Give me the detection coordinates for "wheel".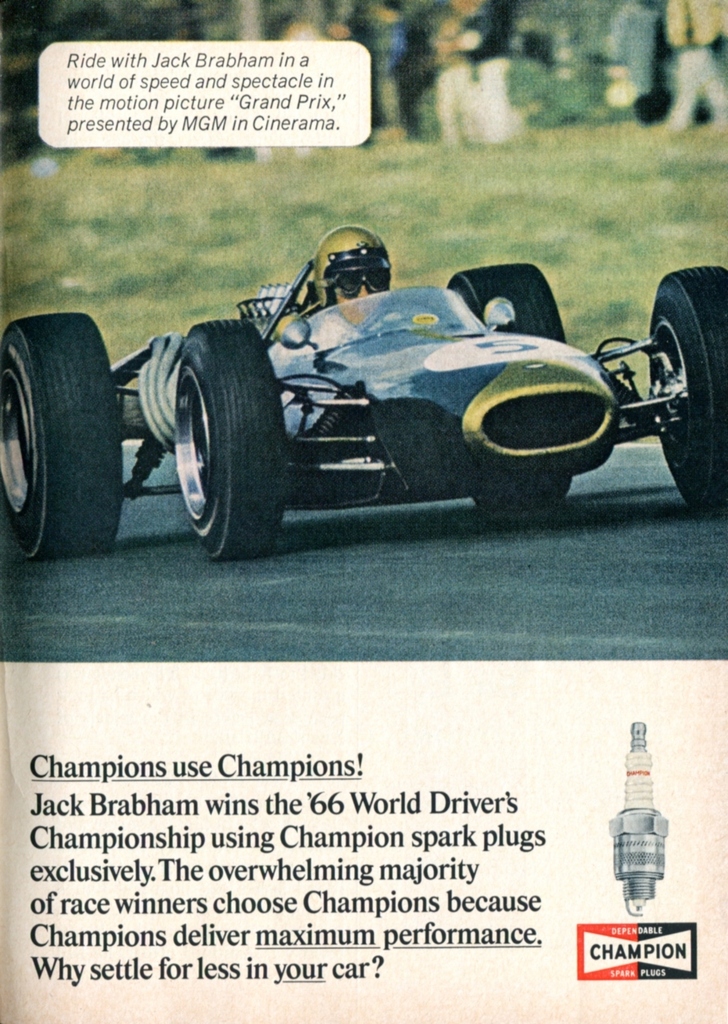
rect(449, 264, 563, 514).
